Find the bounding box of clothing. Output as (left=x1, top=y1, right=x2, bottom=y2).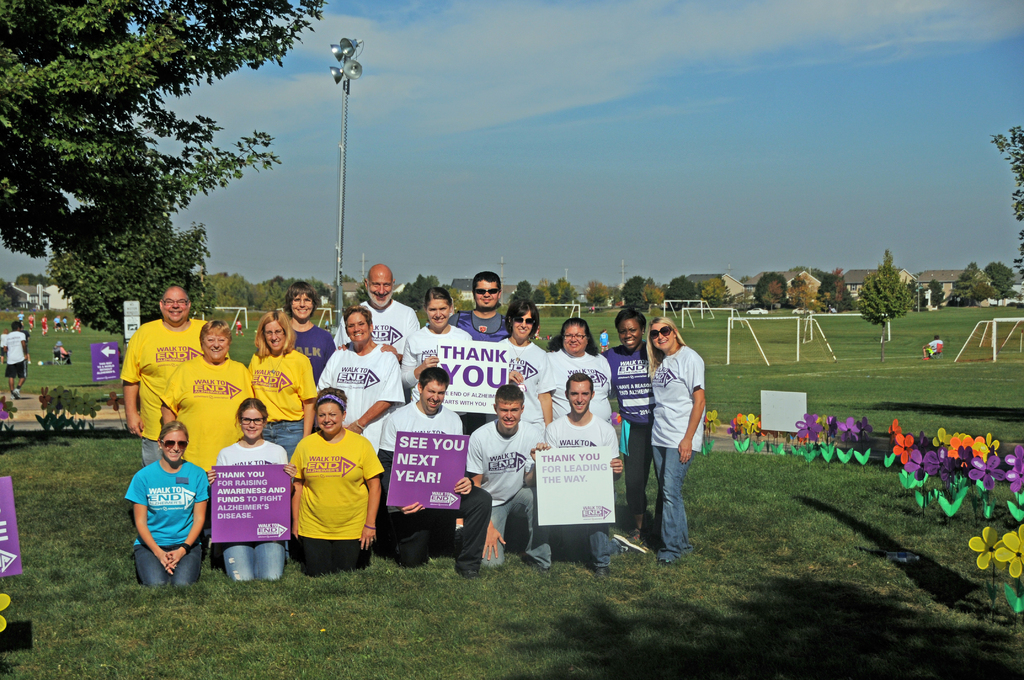
(left=378, top=398, right=457, bottom=547).
